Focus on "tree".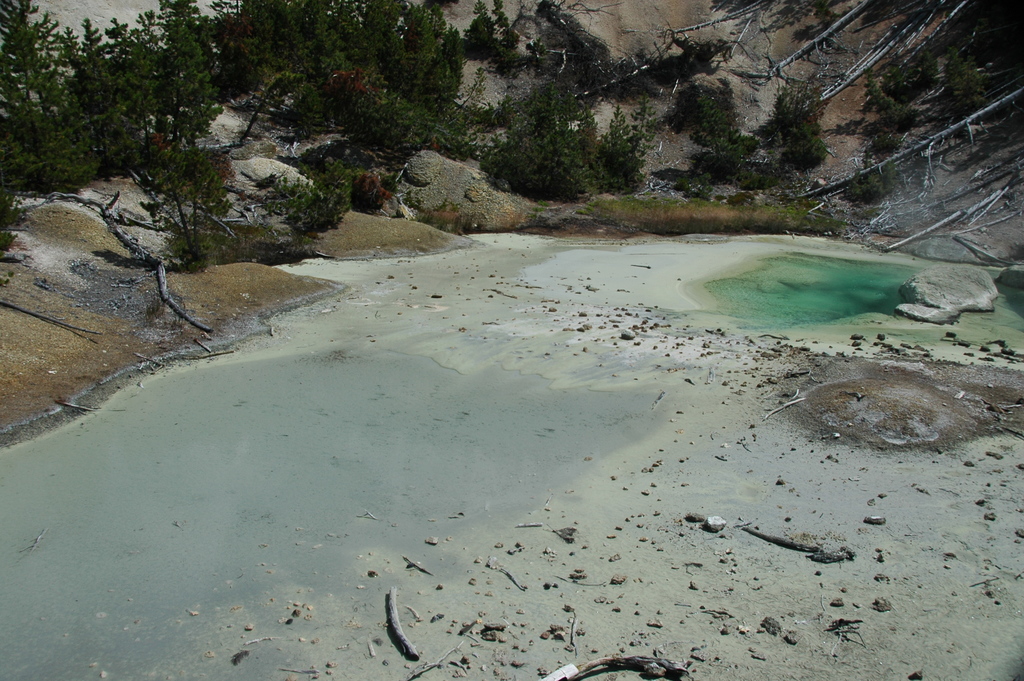
Focused at region(148, 149, 216, 272).
